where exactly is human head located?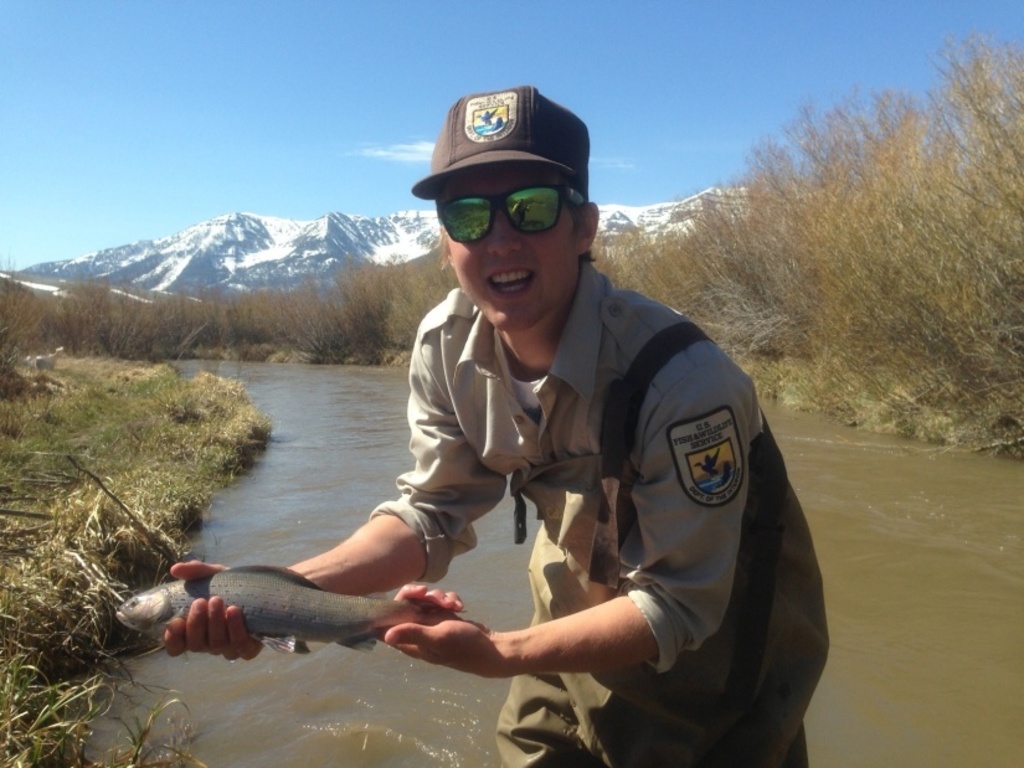
Its bounding box is bbox=[410, 82, 606, 330].
